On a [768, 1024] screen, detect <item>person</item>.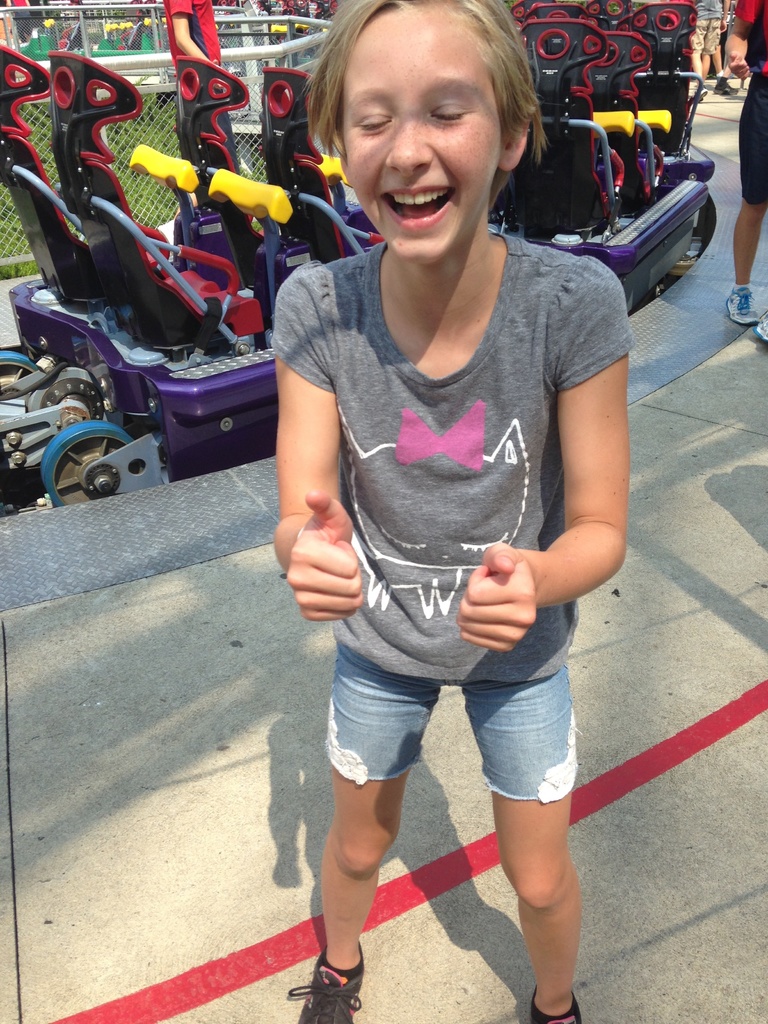
crop(268, 0, 633, 1023).
